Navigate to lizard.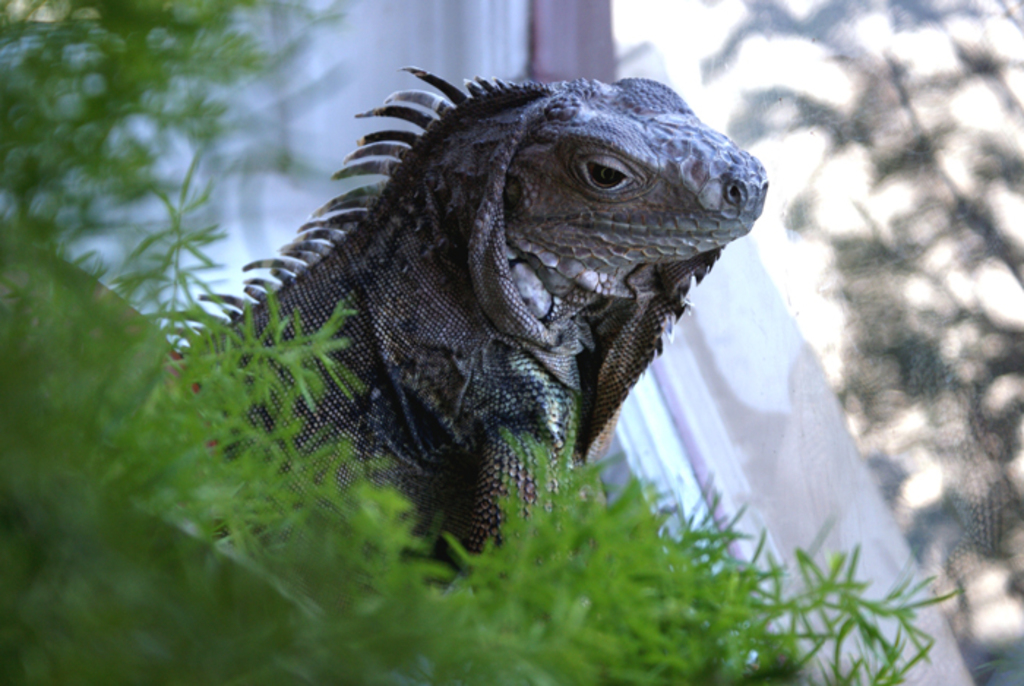
Navigation target: [161,66,805,617].
